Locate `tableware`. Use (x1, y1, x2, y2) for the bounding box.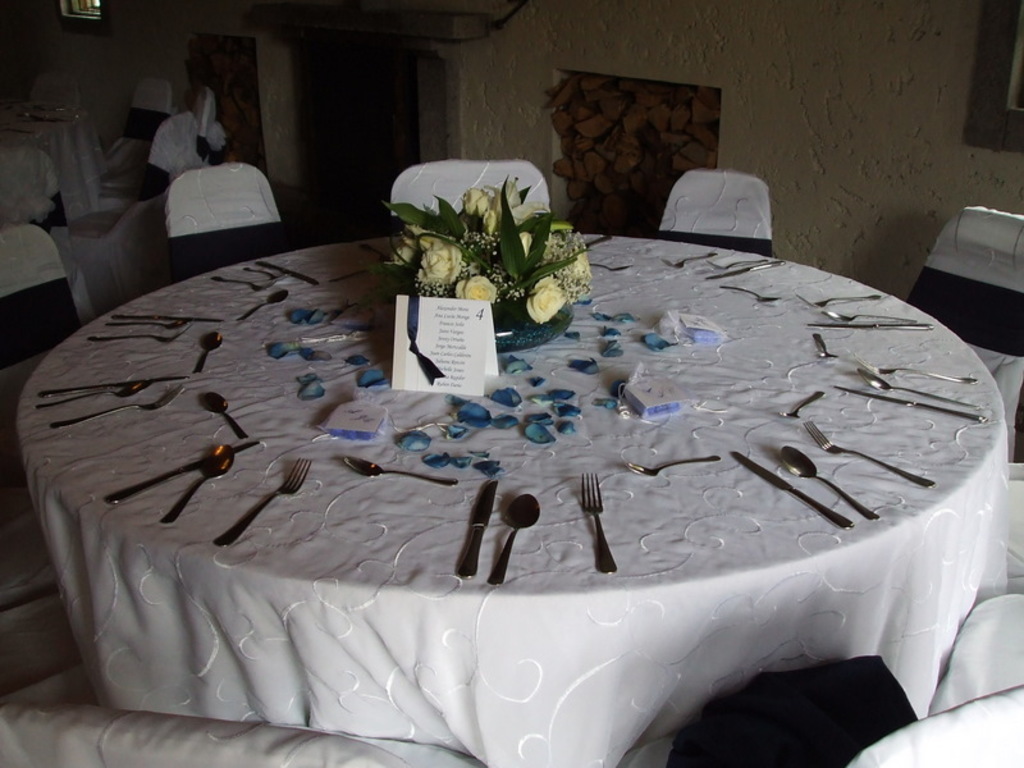
(703, 256, 783, 283).
